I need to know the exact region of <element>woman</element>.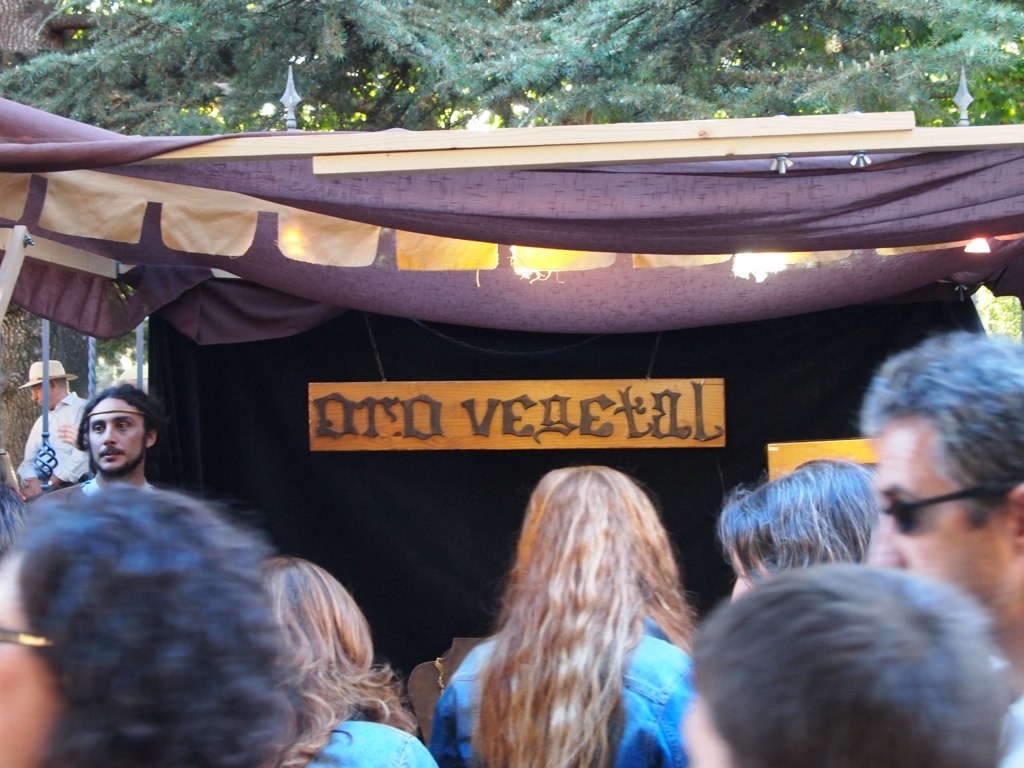
Region: bbox=(720, 458, 884, 622).
